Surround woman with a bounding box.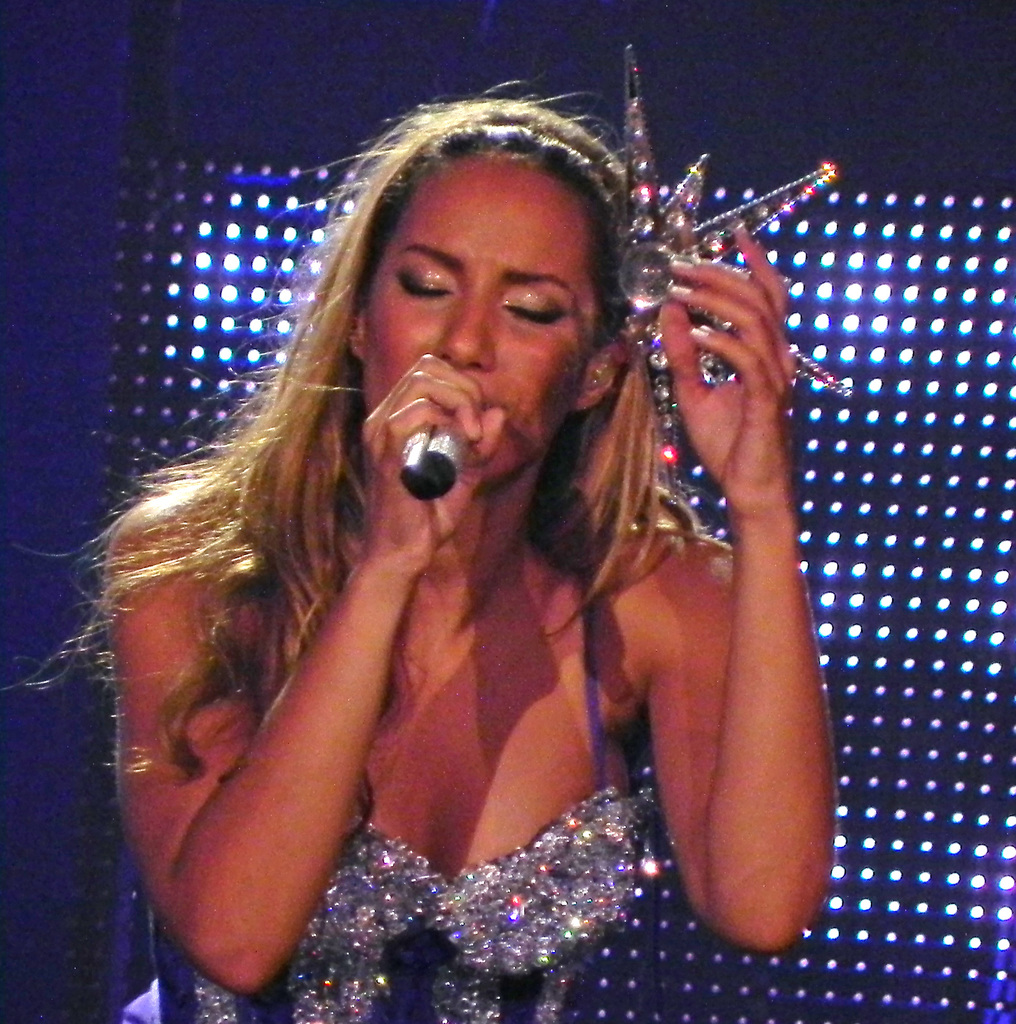
(left=129, top=100, right=860, bottom=996).
